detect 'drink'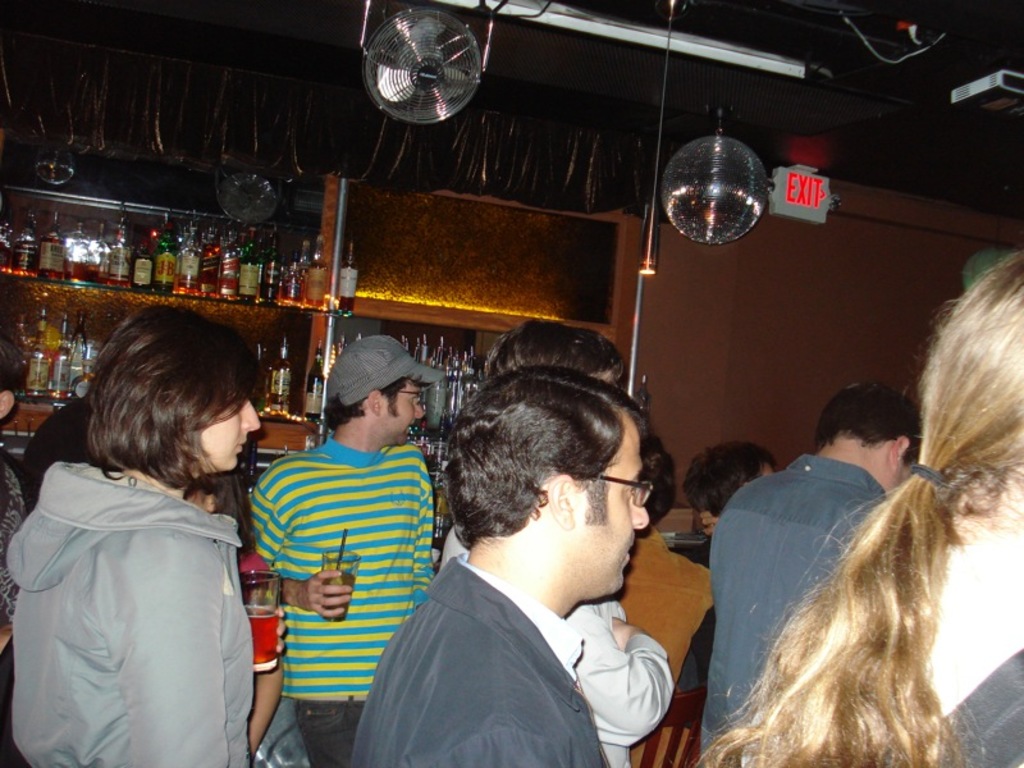
(left=28, top=305, right=54, bottom=402)
